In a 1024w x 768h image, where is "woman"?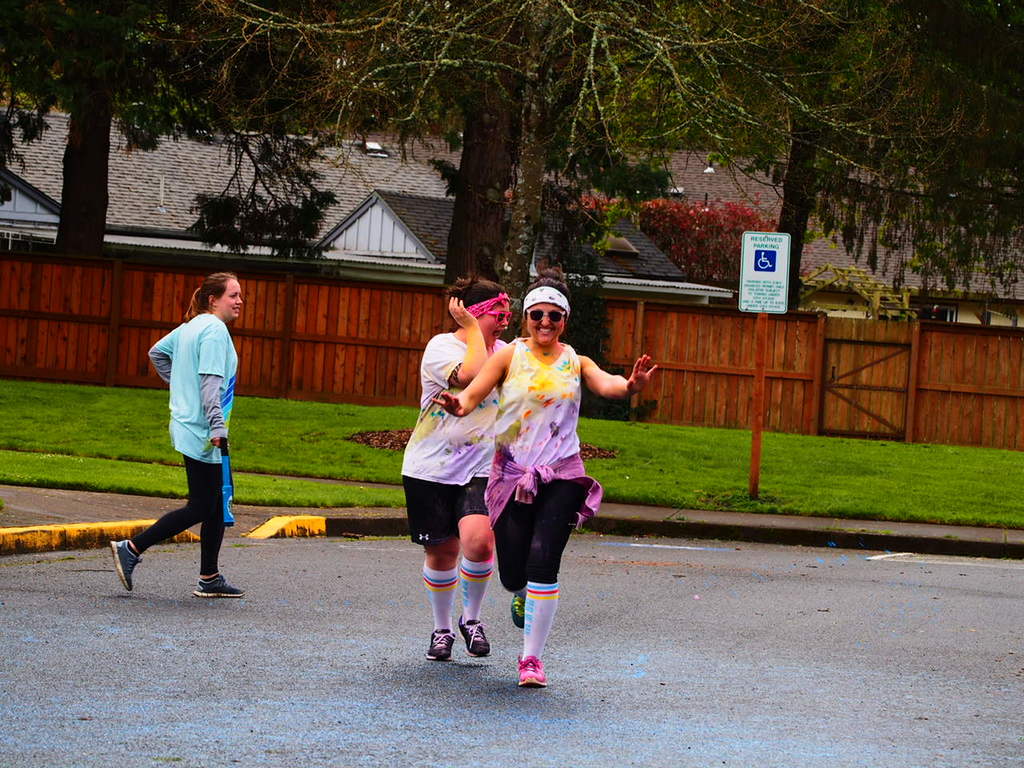
box(397, 277, 513, 655).
